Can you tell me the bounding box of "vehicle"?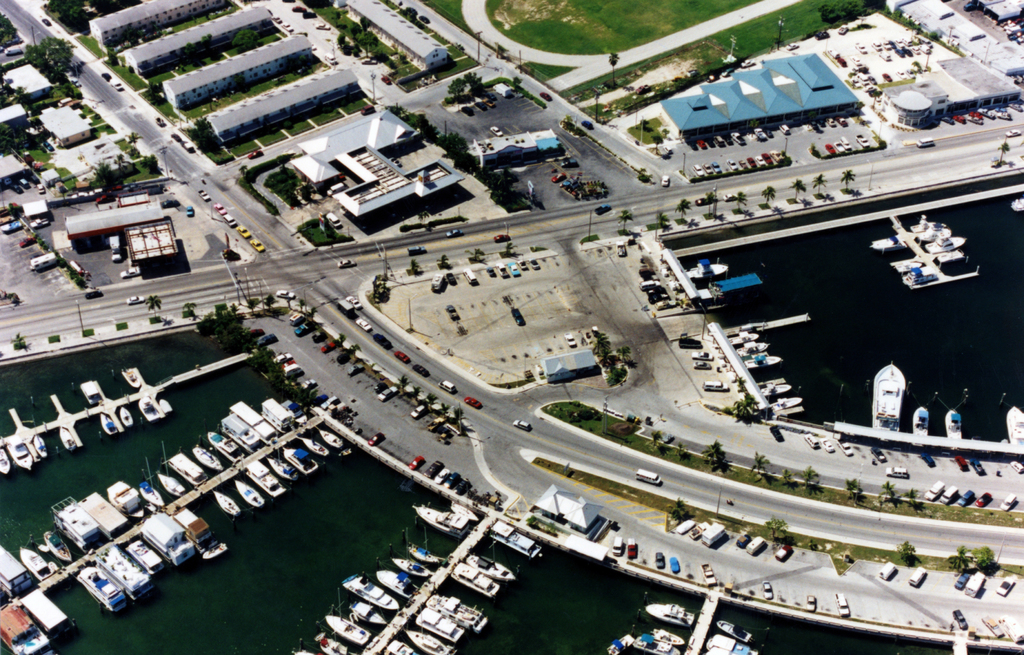
x1=244 y1=460 x2=286 y2=495.
